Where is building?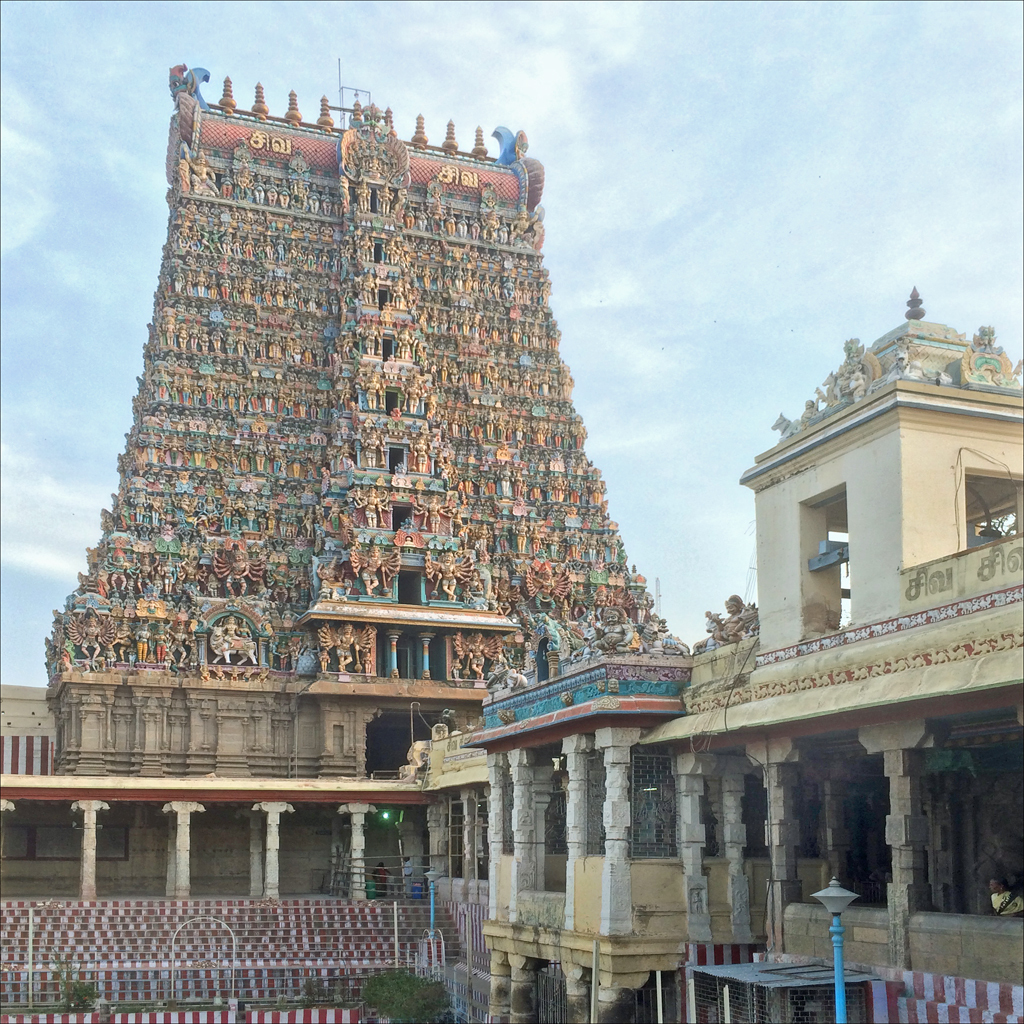
0, 69, 639, 902.
